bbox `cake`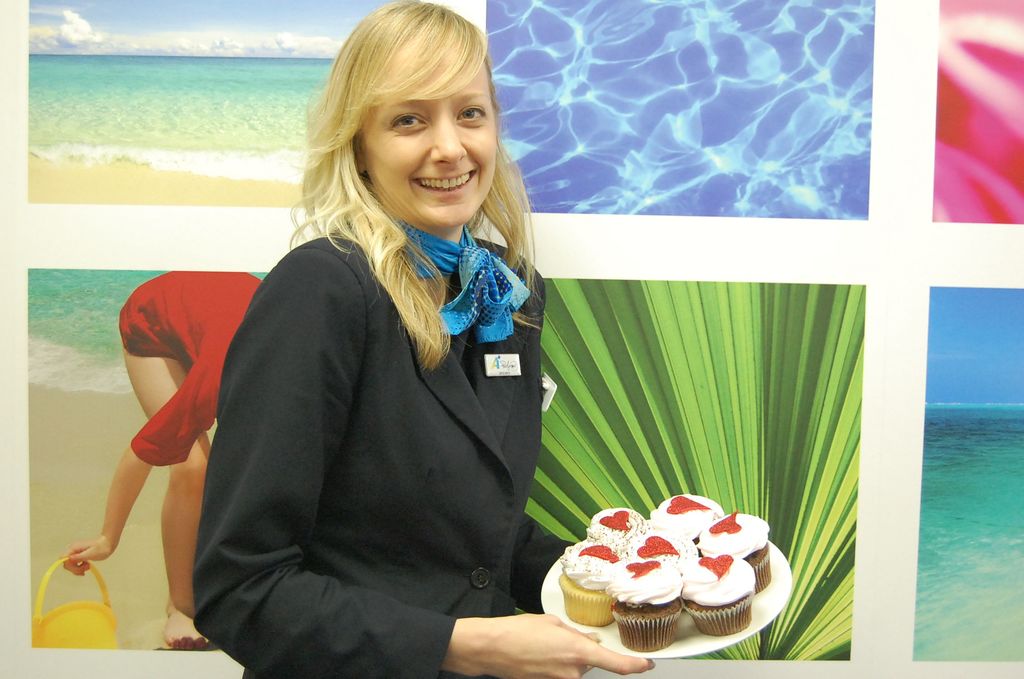
rect(586, 506, 649, 554)
